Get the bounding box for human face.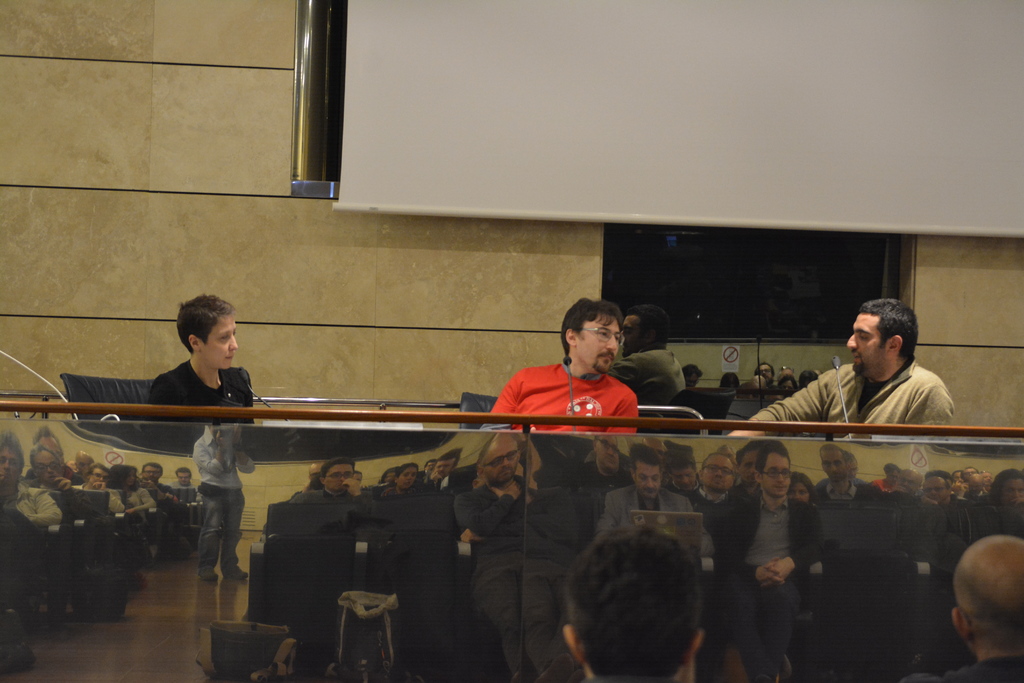
pyautogui.locateOnScreen(399, 470, 419, 490).
